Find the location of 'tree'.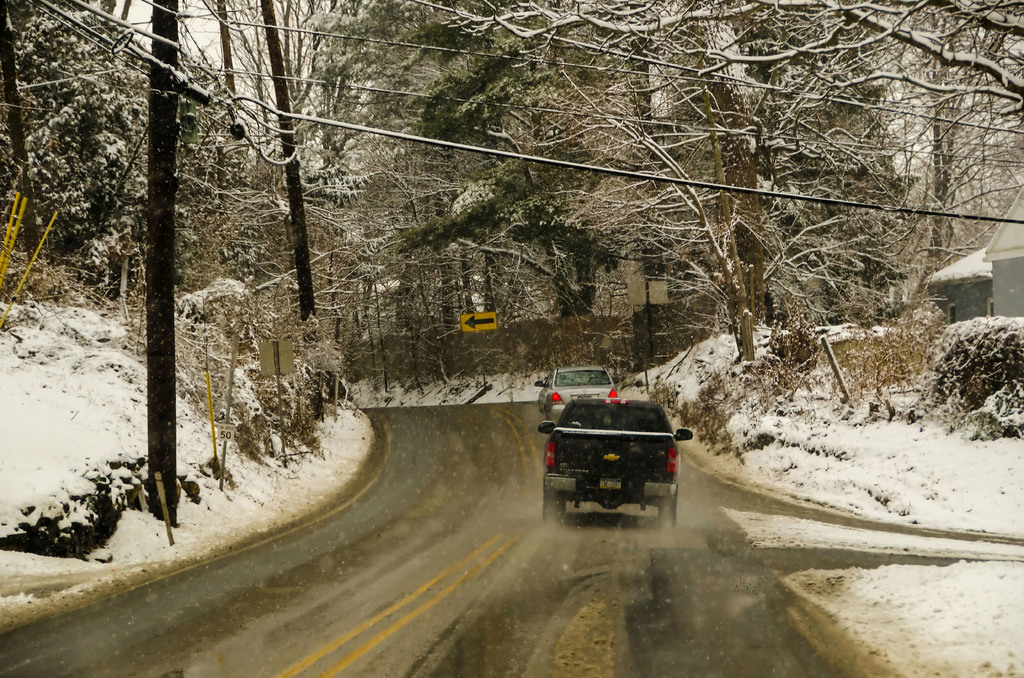
Location: box(397, 0, 1023, 362).
